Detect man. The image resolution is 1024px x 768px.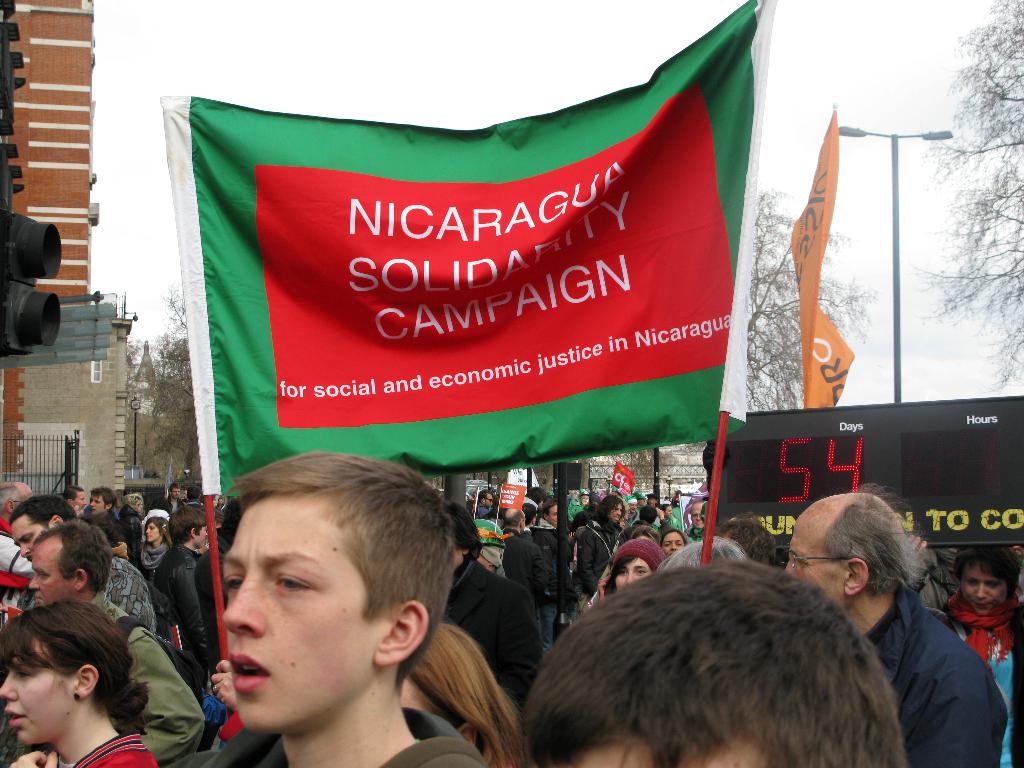
left=216, top=498, right=225, bottom=514.
